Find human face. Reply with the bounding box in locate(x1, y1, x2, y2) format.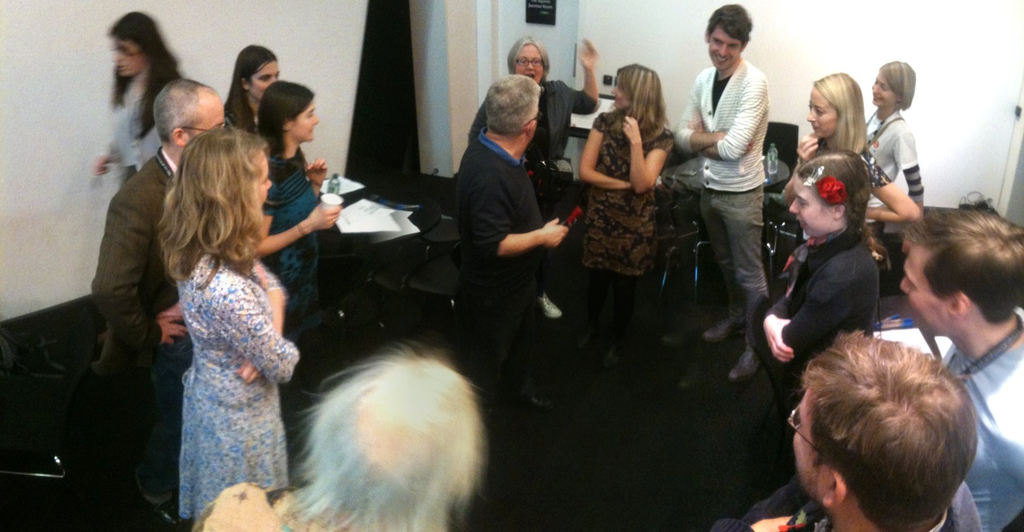
locate(904, 246, 949, 342).
